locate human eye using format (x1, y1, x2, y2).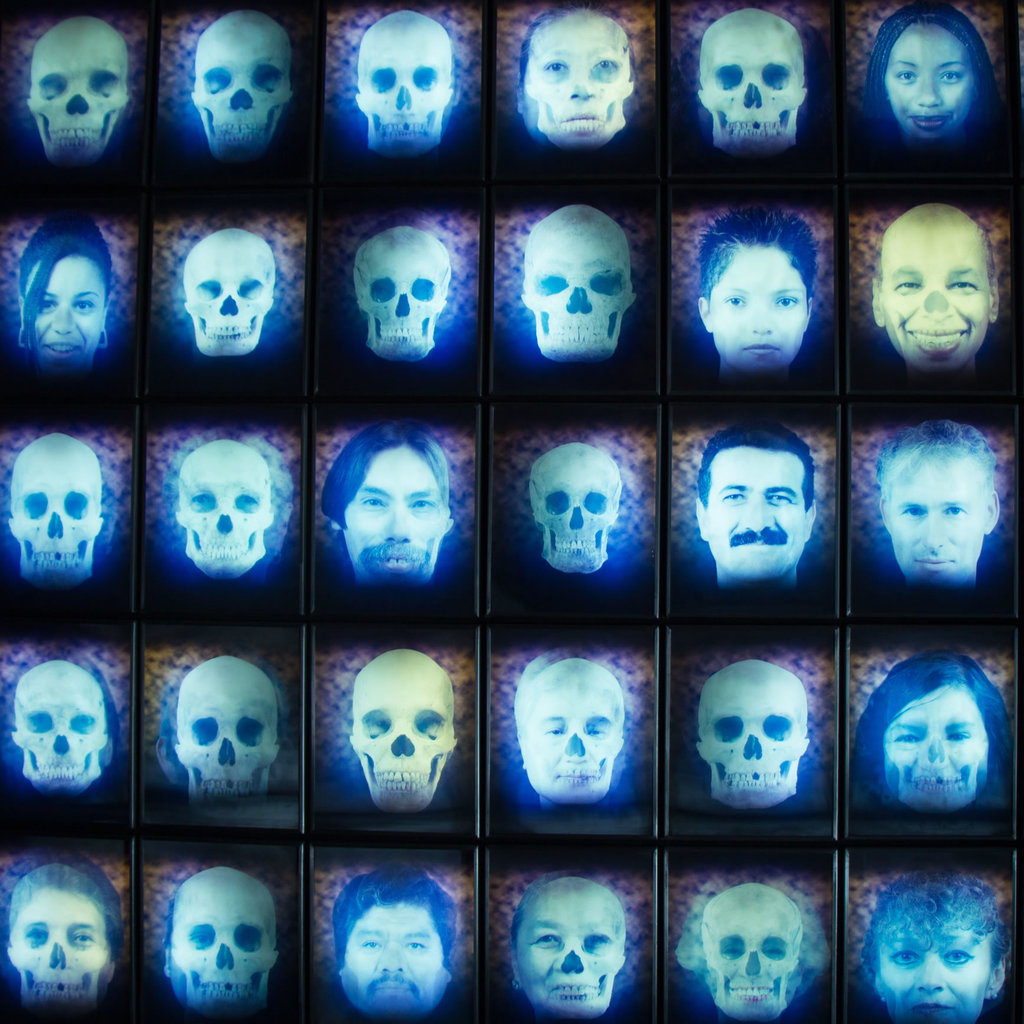
(942, 71, 965, 85).
